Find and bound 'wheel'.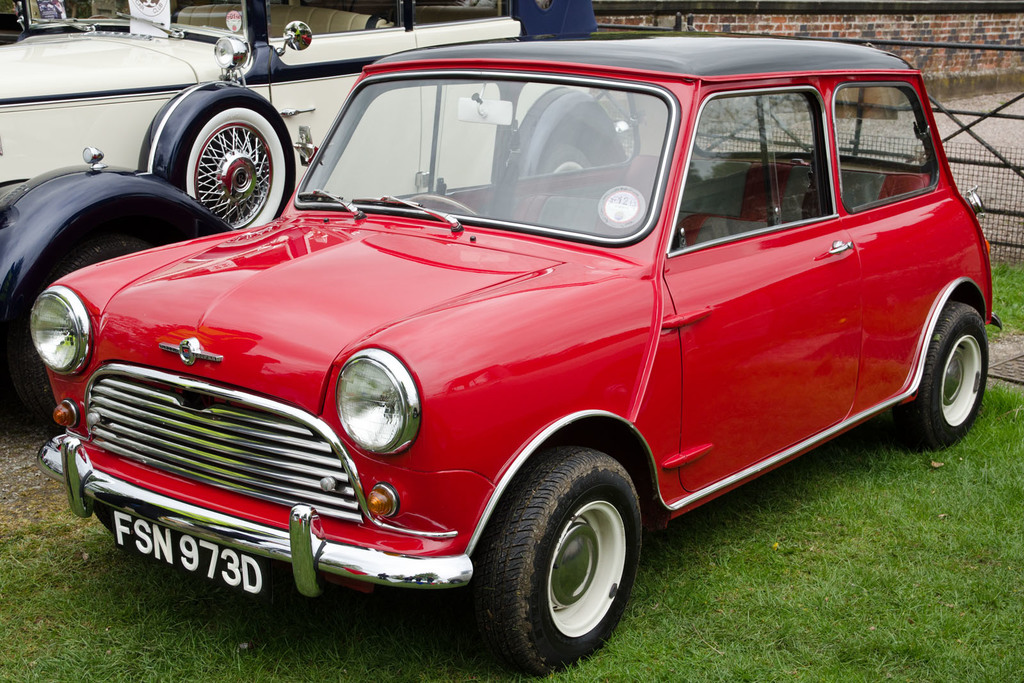
Bound: BBox(182, 108, 285, 229).
